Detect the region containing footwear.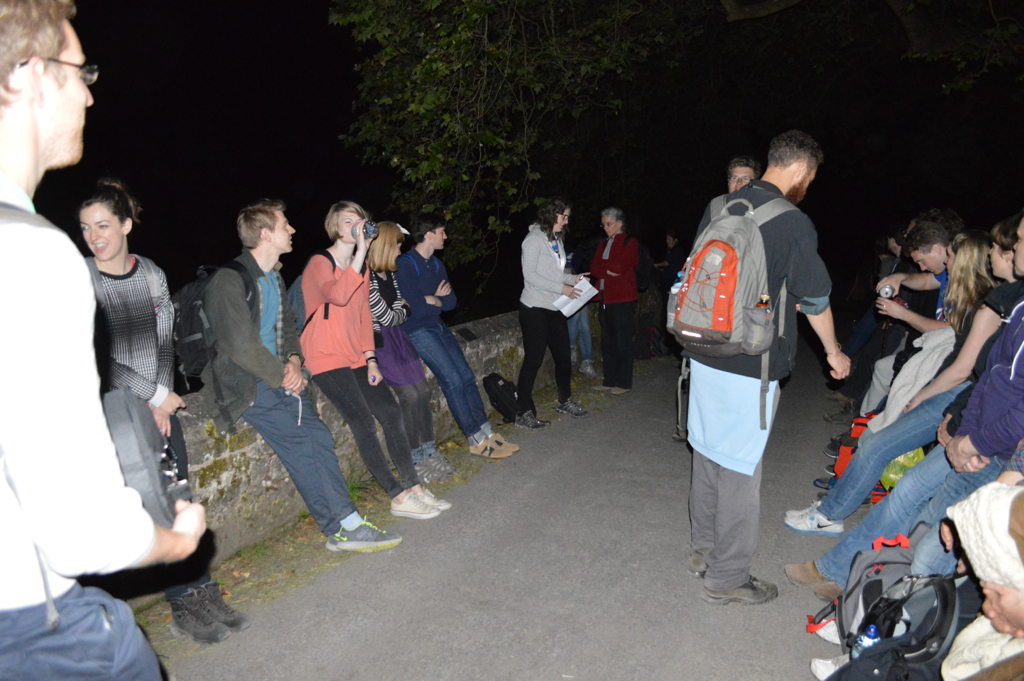
x1=388, y1=492, x2=434, y2=516.
